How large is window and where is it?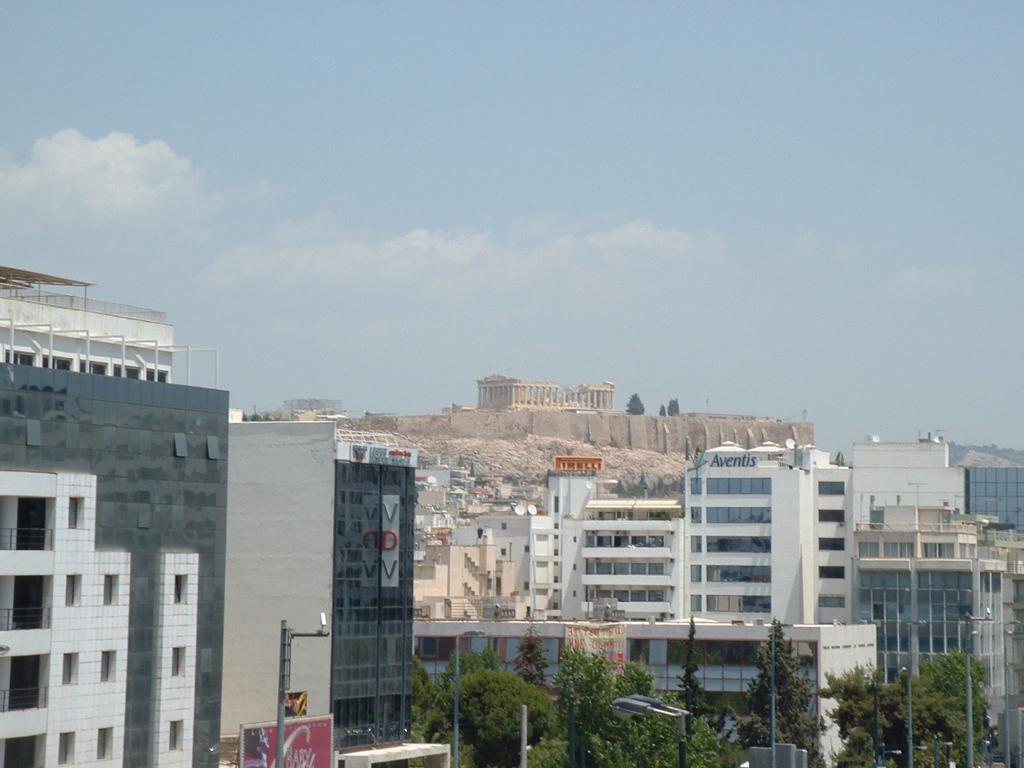
Bounding box: [left=821, top=509, right=844, bottom=521].
